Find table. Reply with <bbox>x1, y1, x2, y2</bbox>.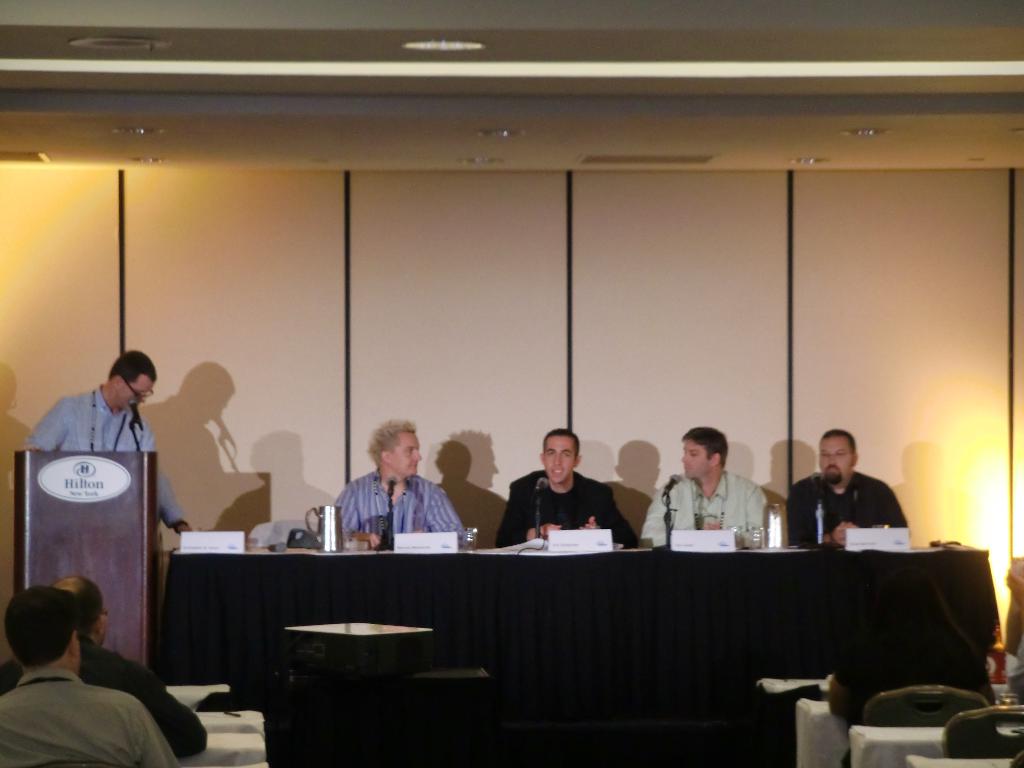
<bbox>195, 709, 268, 729</bbox>.
